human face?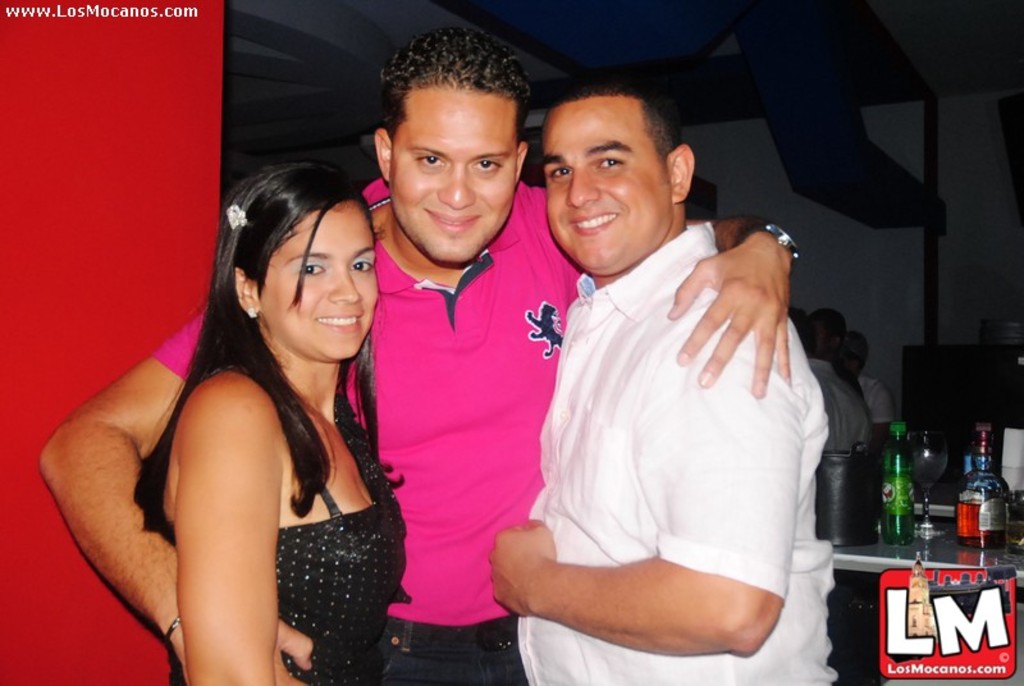
select_region(396, 81, 513, 261)
